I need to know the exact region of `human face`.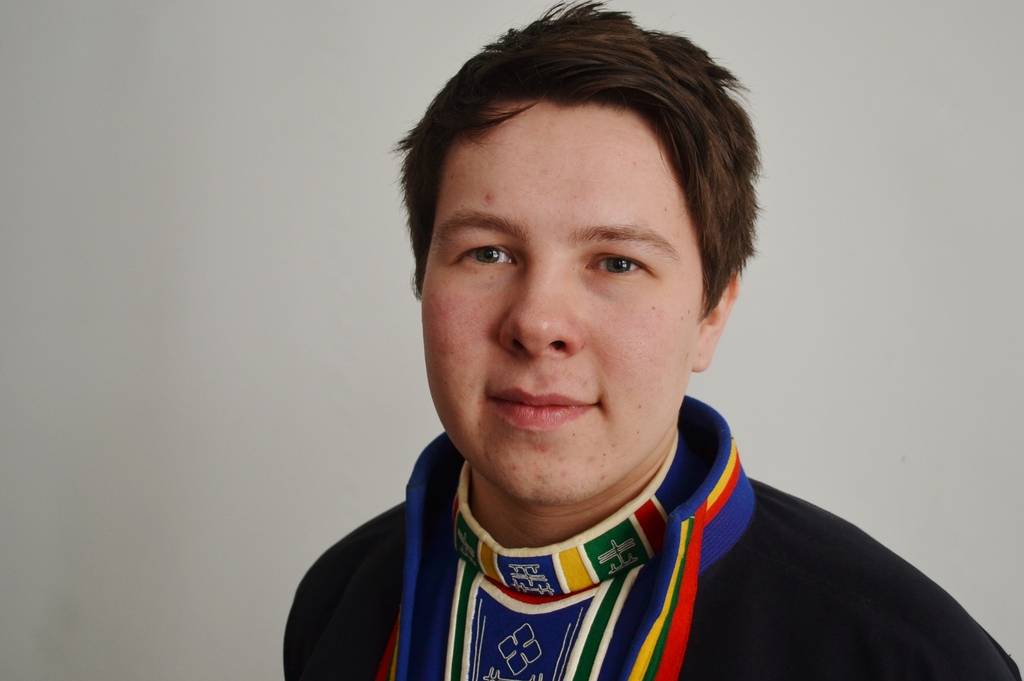
Region: [419,109,700,503].
